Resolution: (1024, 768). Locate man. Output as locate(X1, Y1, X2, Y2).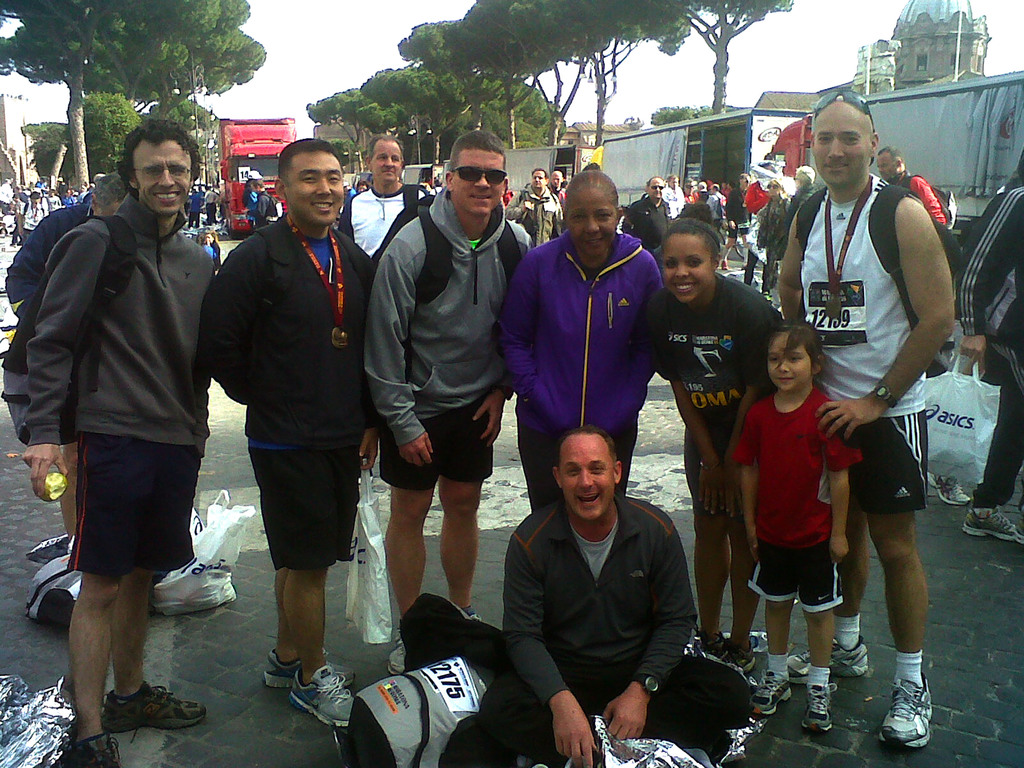
locate(776, 93, 959, 750).
